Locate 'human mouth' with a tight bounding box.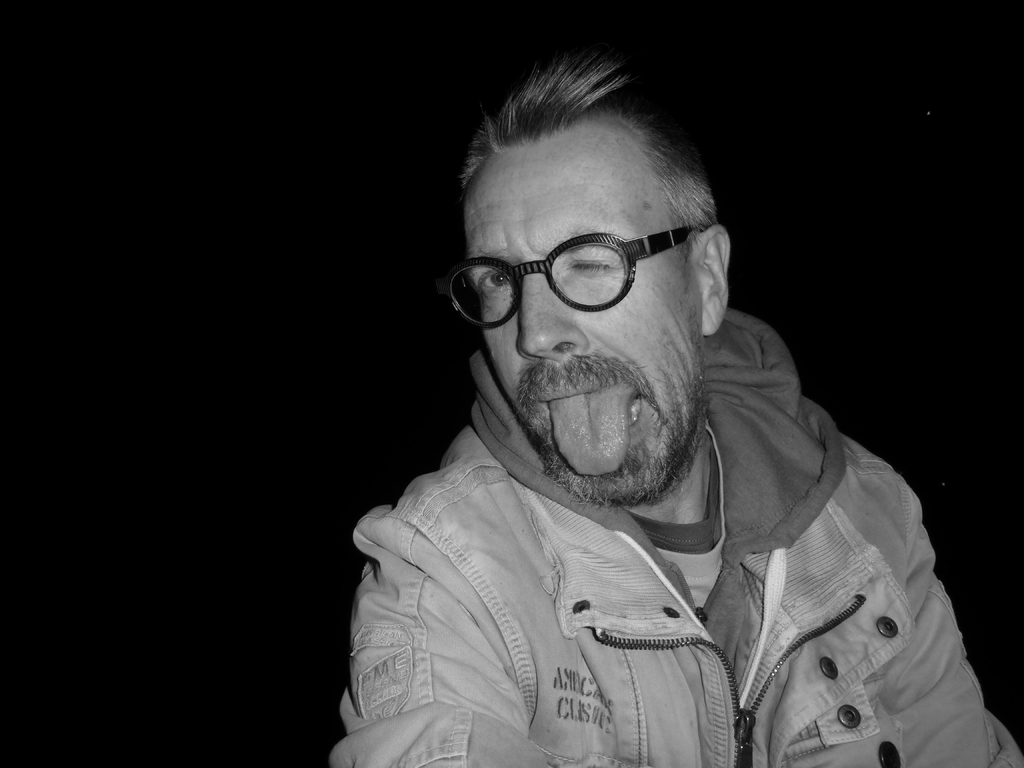
left=526, top=372, right=654, bottom=479.
